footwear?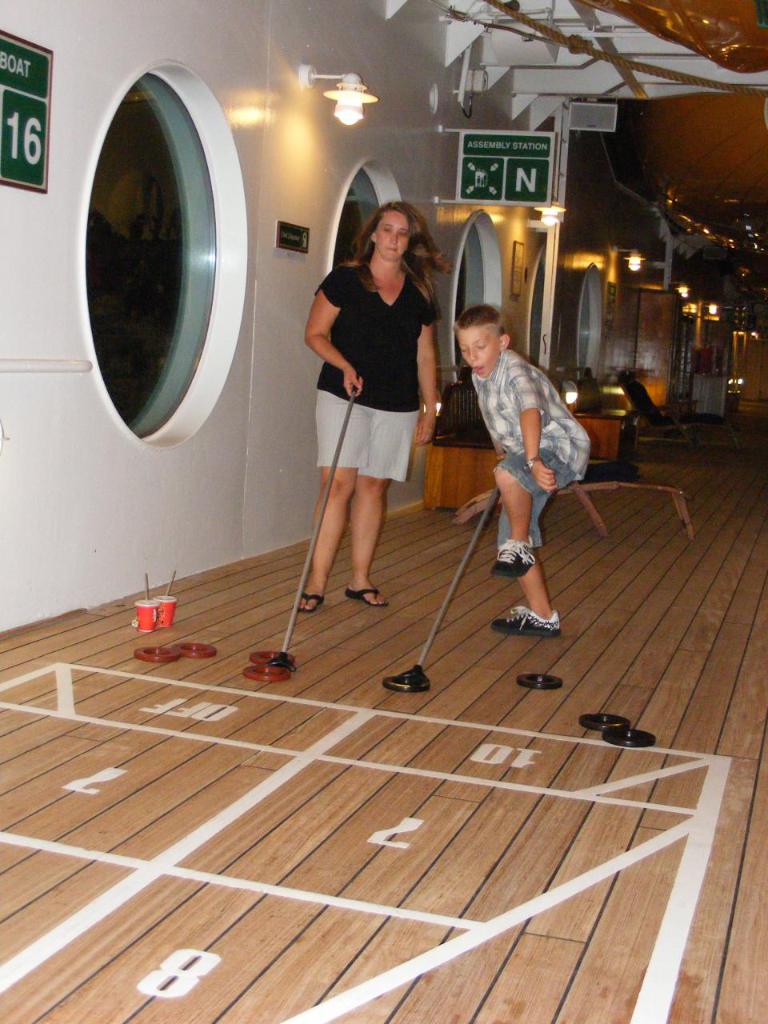
bbox=(490, 610, 566, 637)
